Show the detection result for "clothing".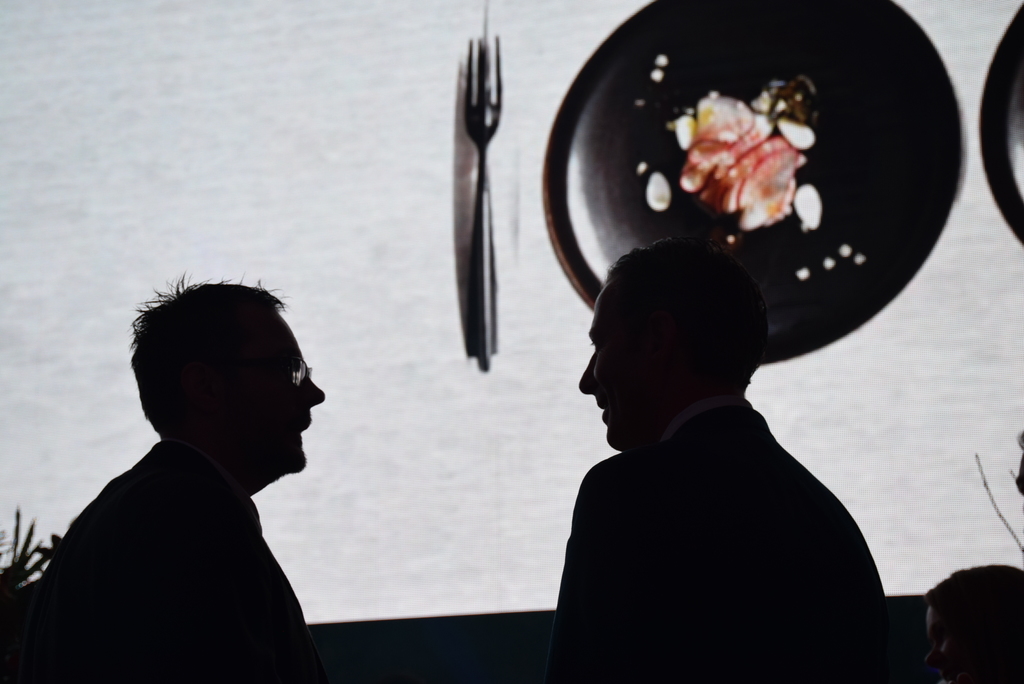
x1=536, y1=306, x2=931, y2=683.
